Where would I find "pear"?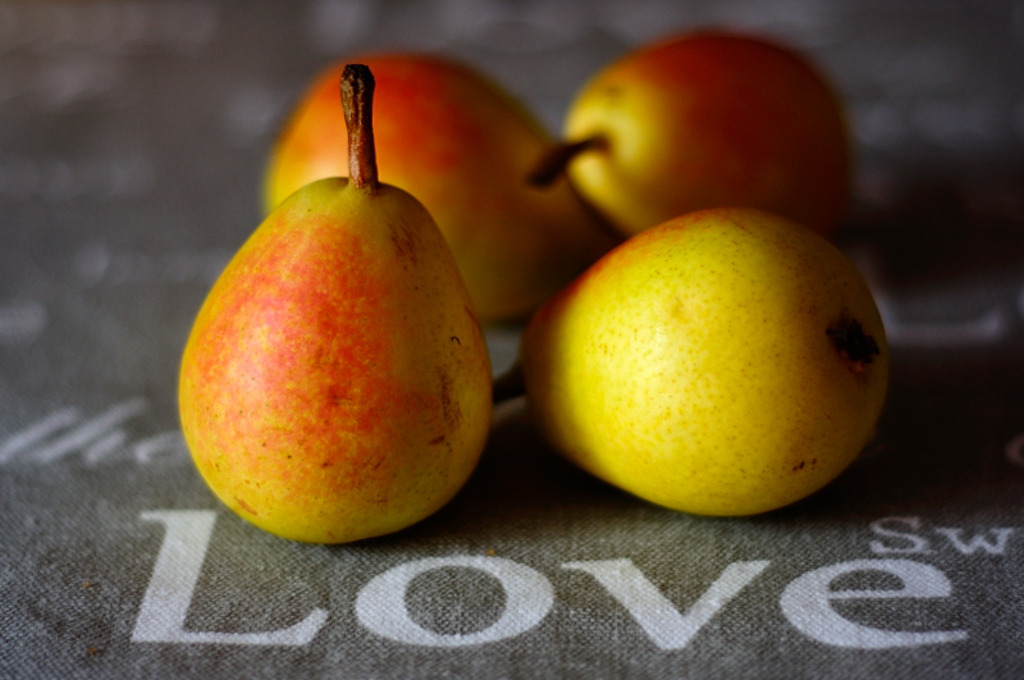
At bbox(552, 24, 851, 237).
